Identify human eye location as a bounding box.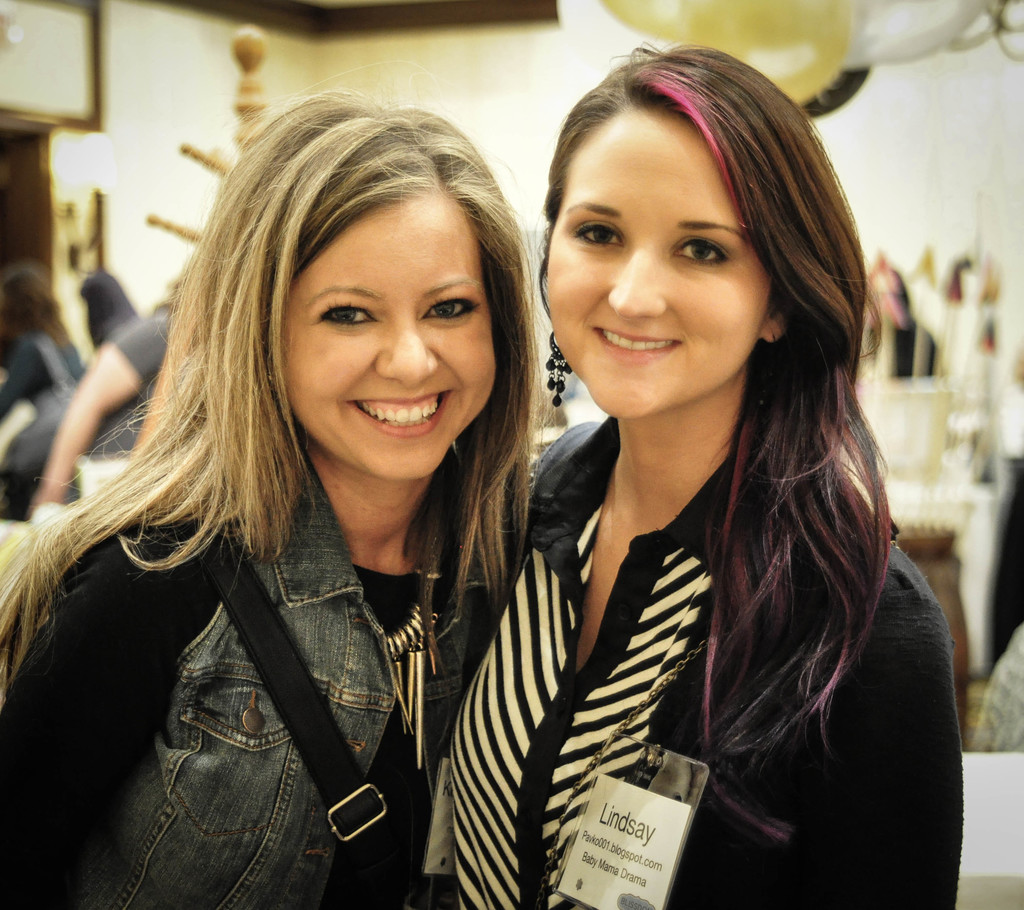
box(665, 230, 738, 275).
